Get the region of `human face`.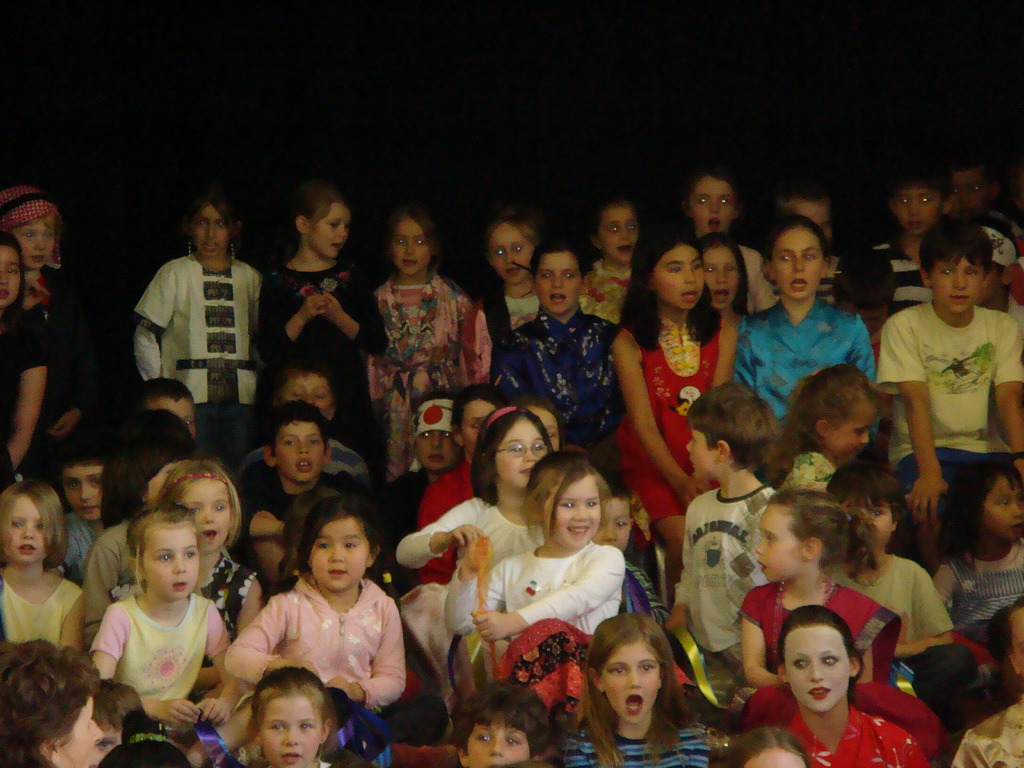
pyautogui.locateOnScreen(486, 221, 536, 284).
